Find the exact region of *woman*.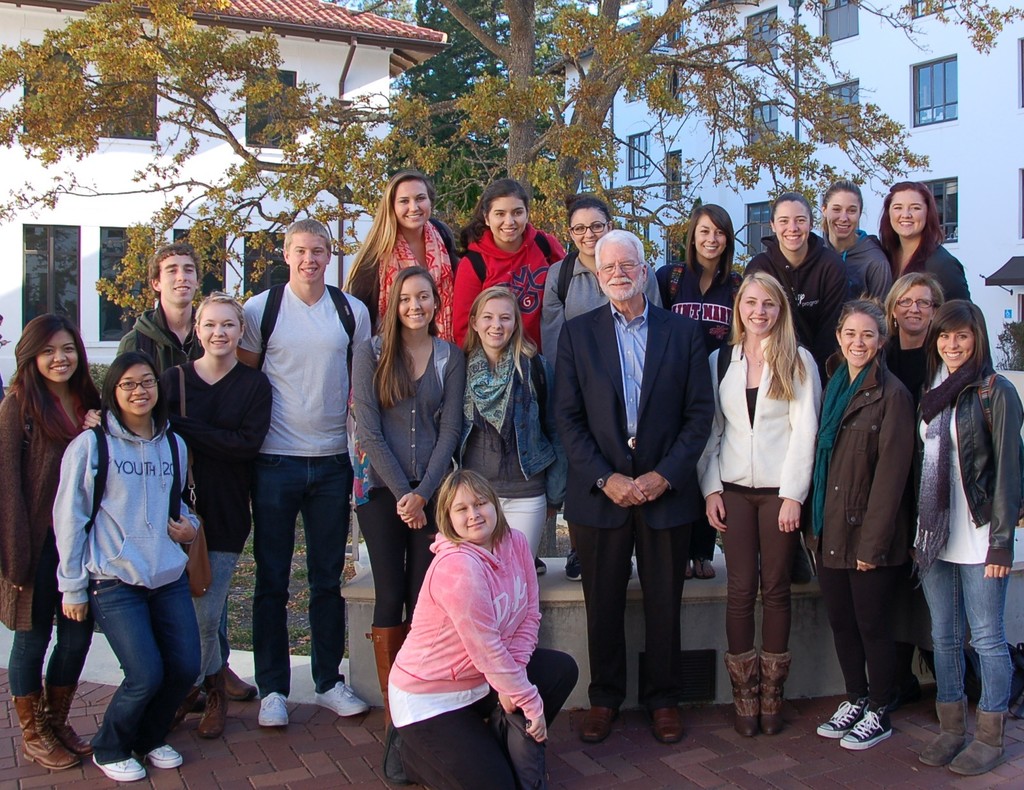
Exact region: [x1=458, y1=284, x2=554, y2=564].
